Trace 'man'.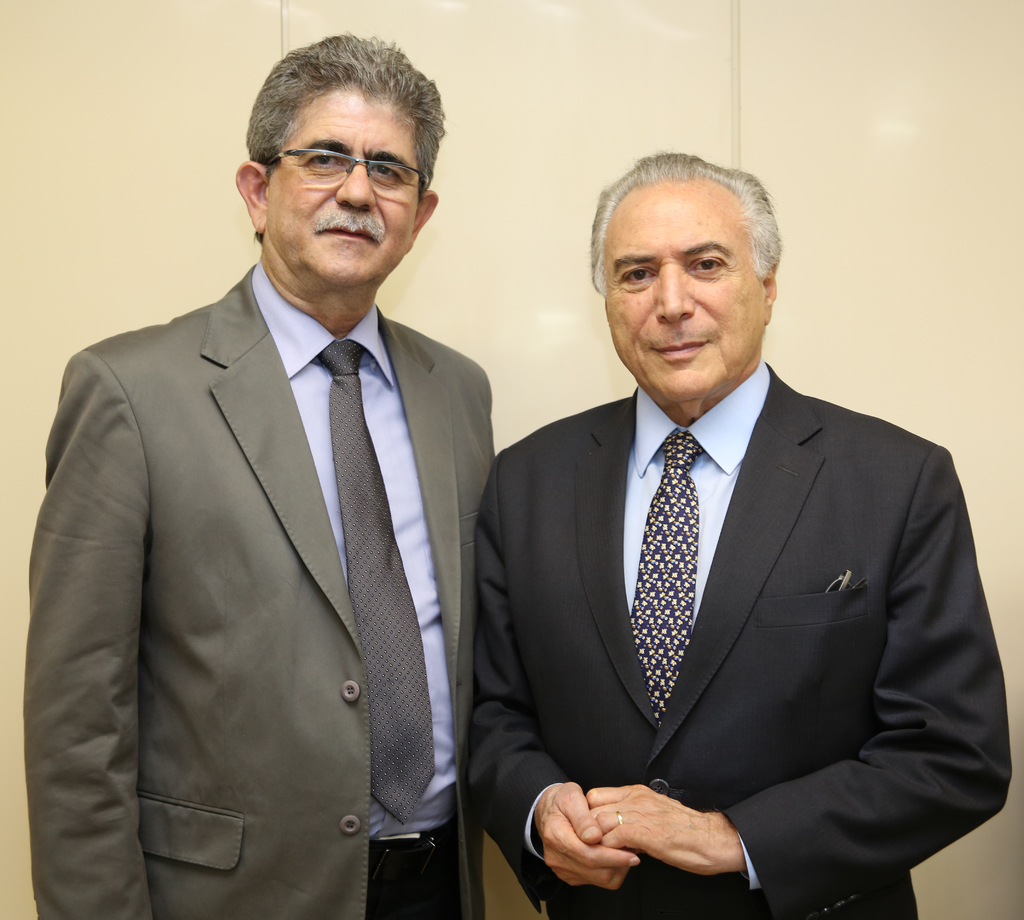
Traced to box(28, 38, 538, 919).
